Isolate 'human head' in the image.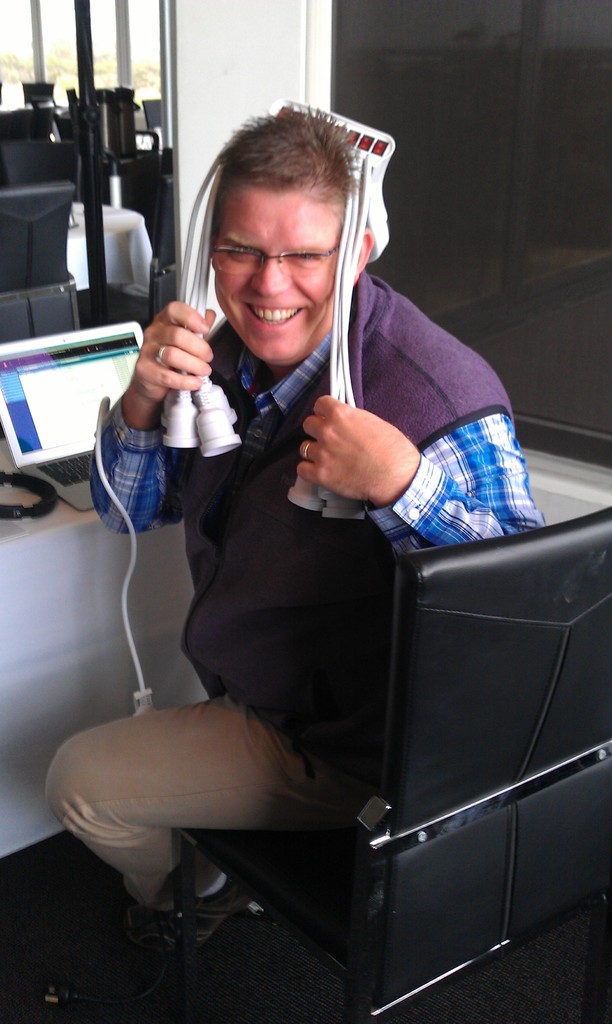
Isolated region: (190,111,391,343).
